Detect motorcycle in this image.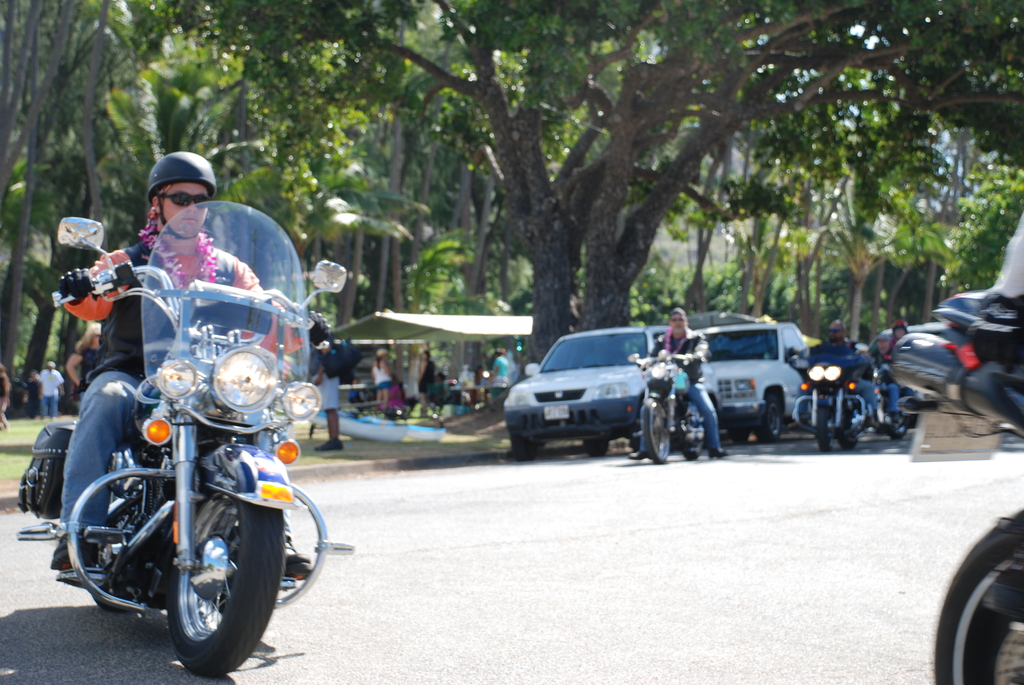
Detection: [860,352,916,441].
